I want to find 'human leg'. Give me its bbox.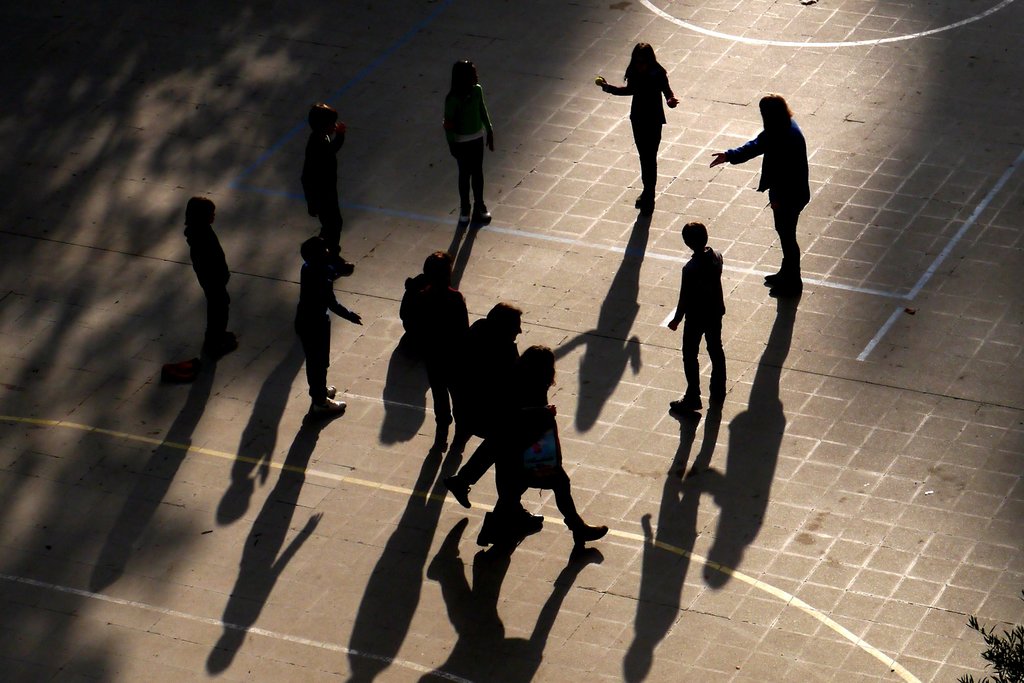
(667,314,705,411).
